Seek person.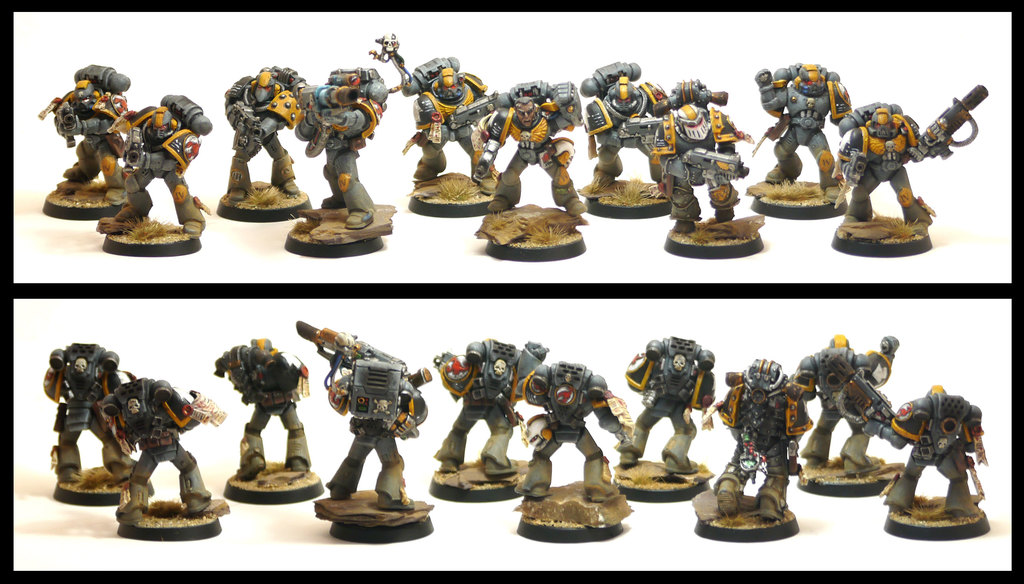
rect(515, 354, 633, 500).
